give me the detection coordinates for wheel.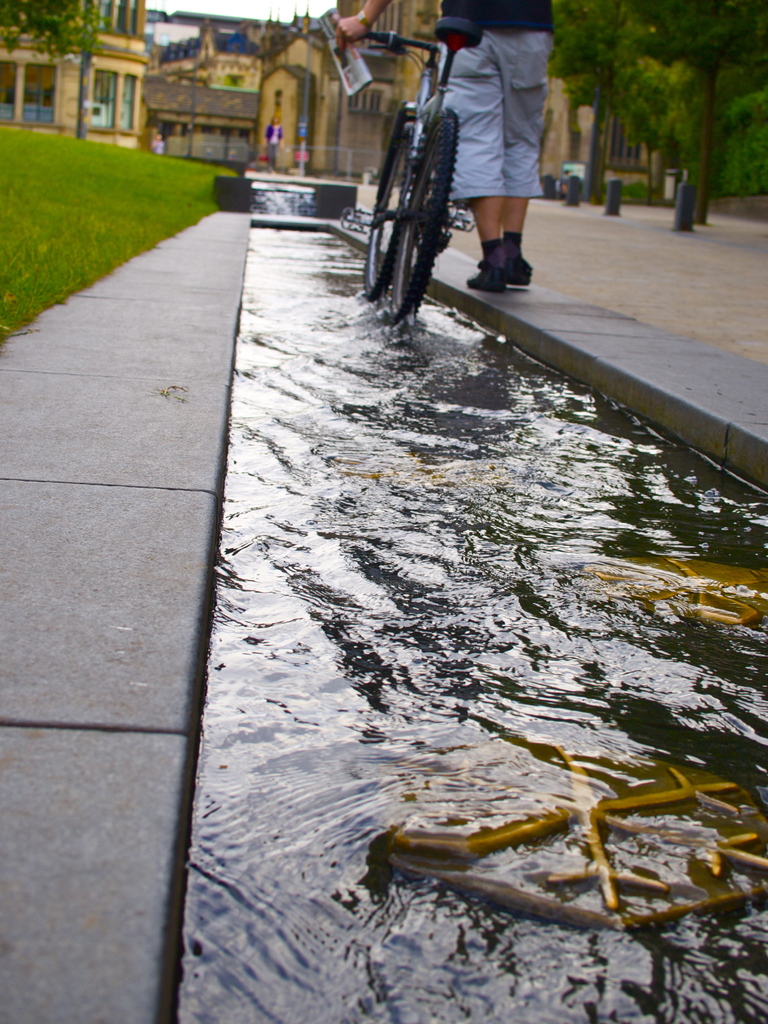
[x1=364, y1=113, x2=415, y2=301].
